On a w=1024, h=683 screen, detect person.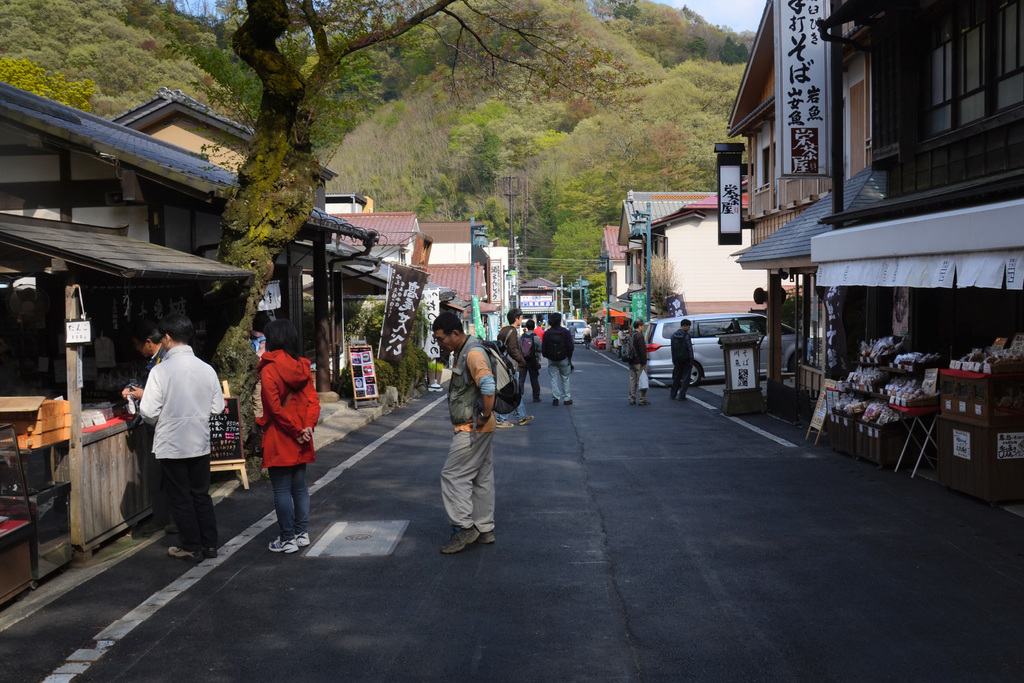
(493, 307, 534, 433).
